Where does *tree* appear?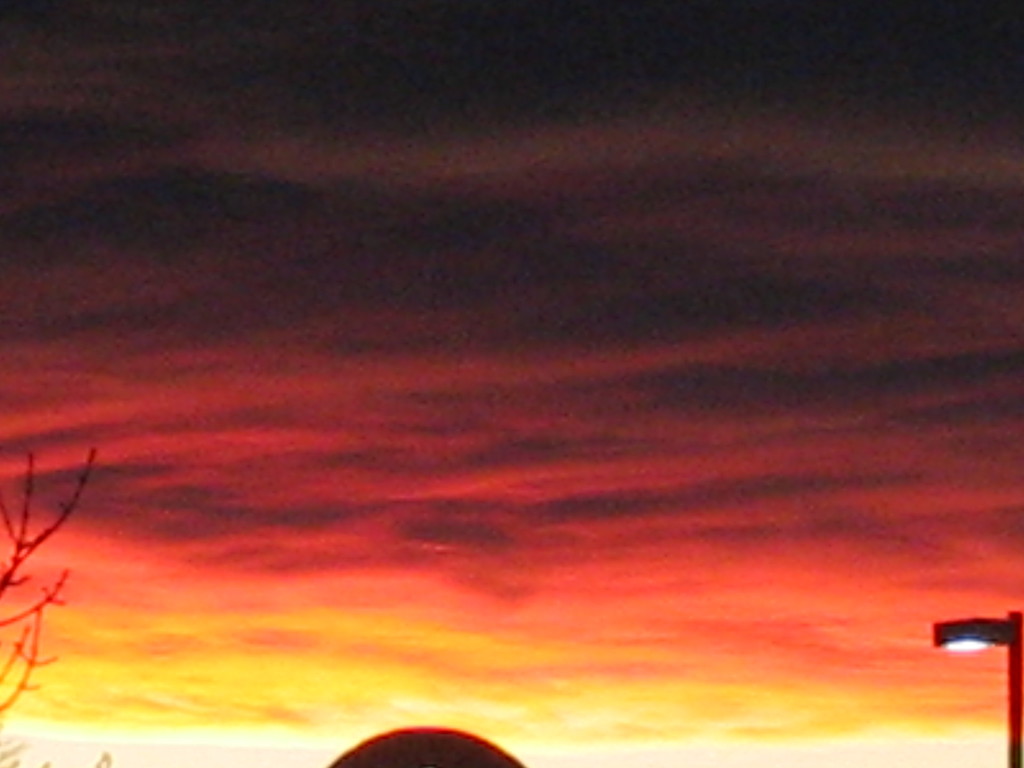
Appears at (left=0, top=444, right=116, bottom=767).
